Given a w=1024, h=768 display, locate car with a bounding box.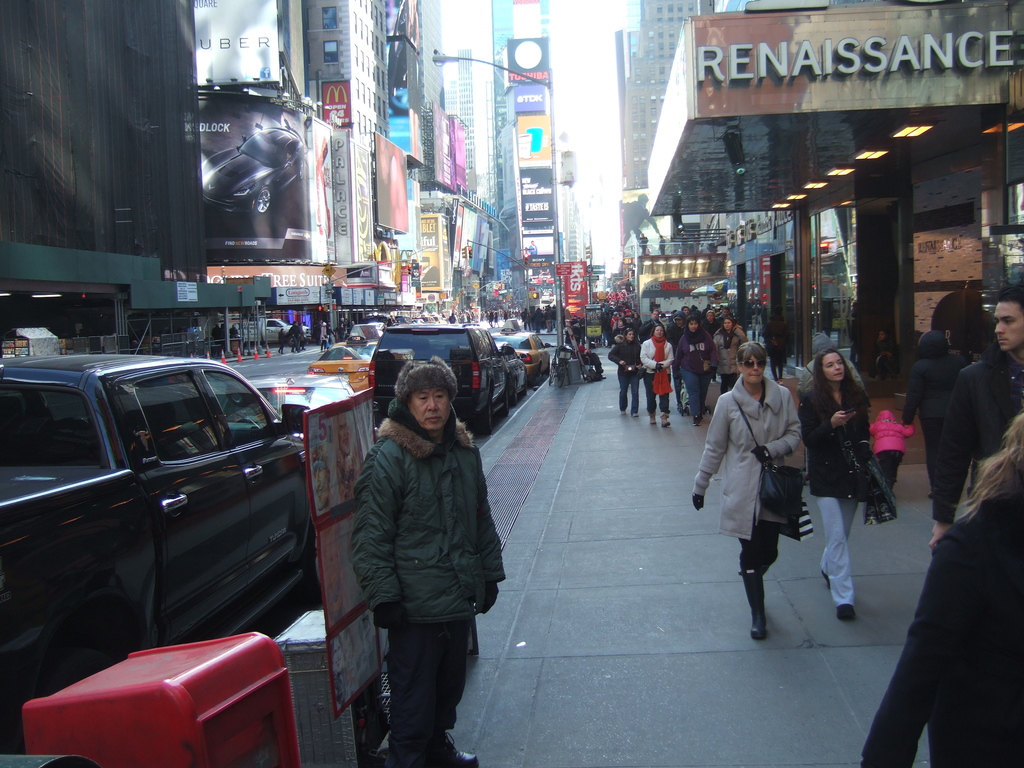
Located: rect(0, 321, 327, 755).
